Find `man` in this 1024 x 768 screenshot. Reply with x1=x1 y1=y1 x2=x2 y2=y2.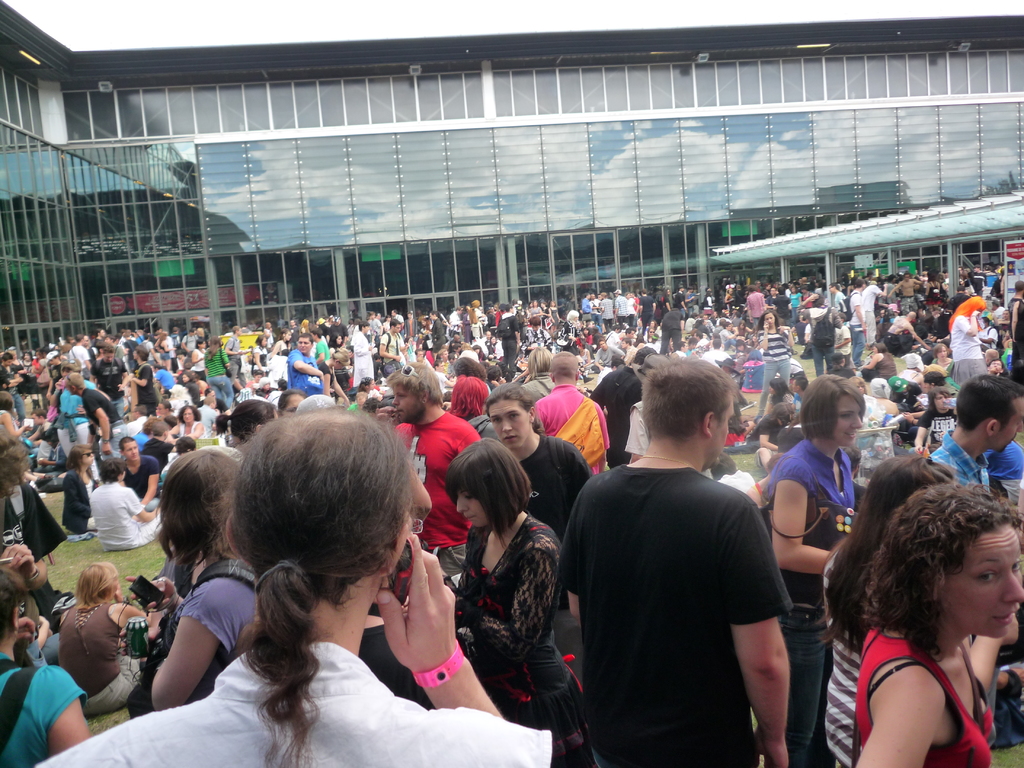
x1=621 y1=288 x2=626 y2=323.
